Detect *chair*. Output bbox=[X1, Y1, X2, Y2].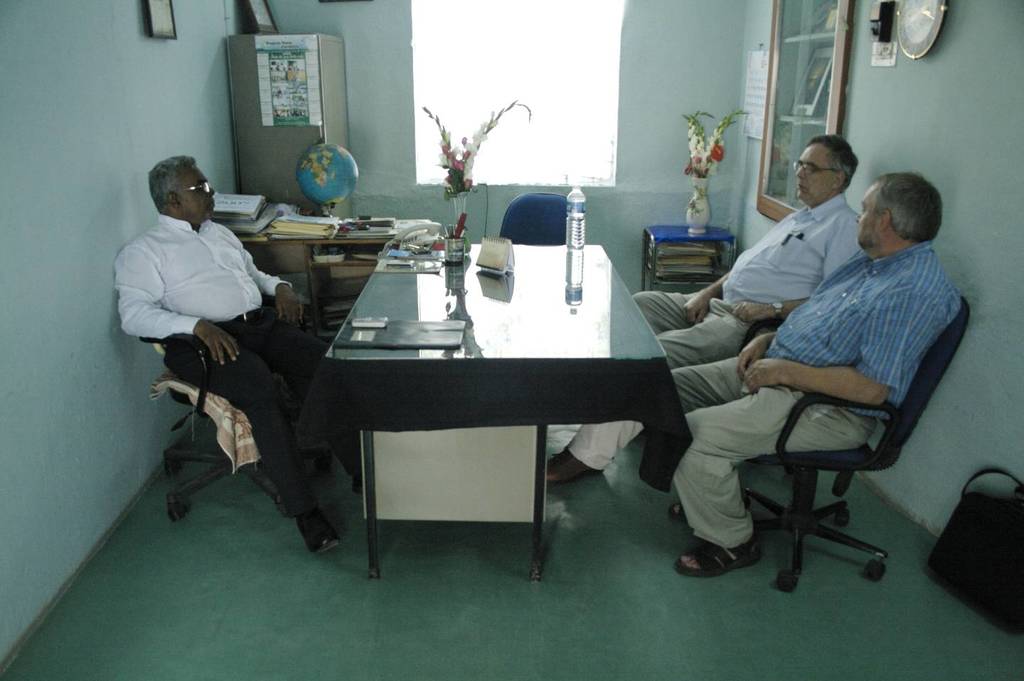
bbox=[139, 319, 332, 525].
